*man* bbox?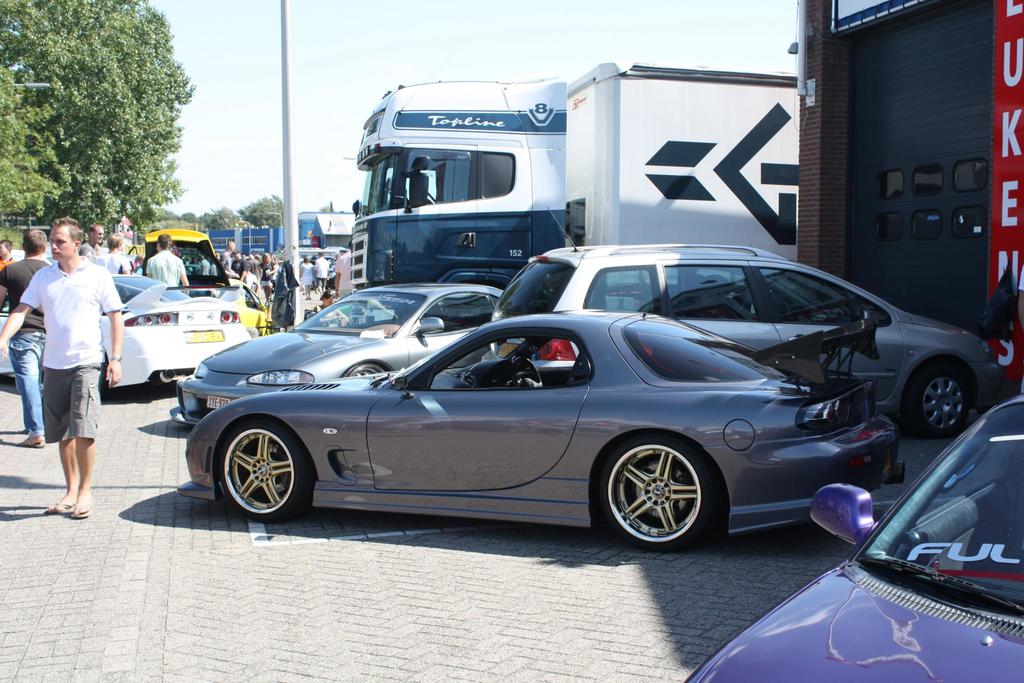
bbox=[250, 253, 259, 278]
